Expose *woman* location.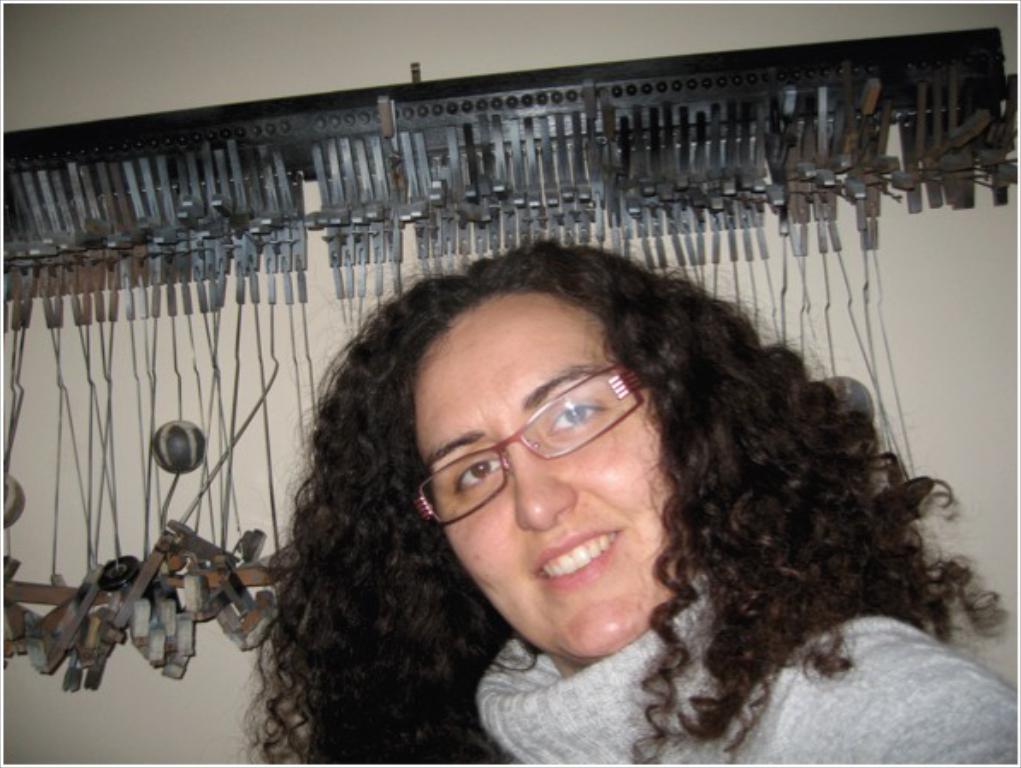
Exposed at bbox=(229, 226, 1019, 766).
